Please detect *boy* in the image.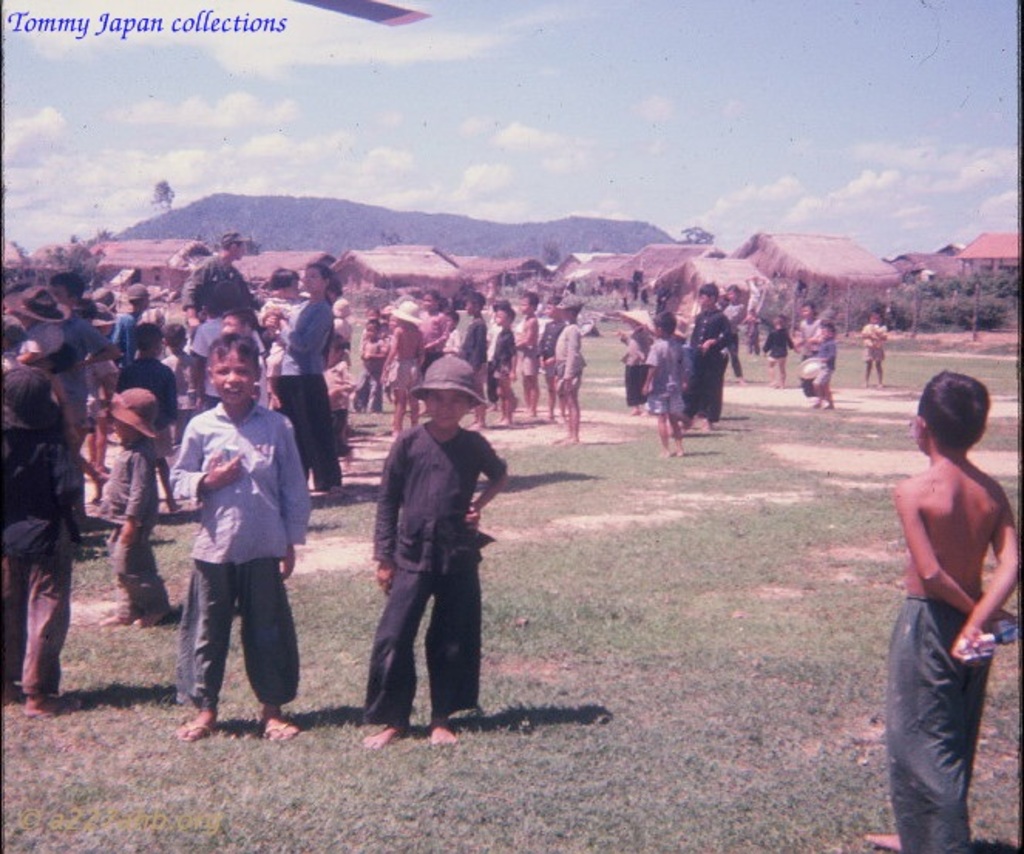
x1=388 y1=298 x2=434 y2=415.
